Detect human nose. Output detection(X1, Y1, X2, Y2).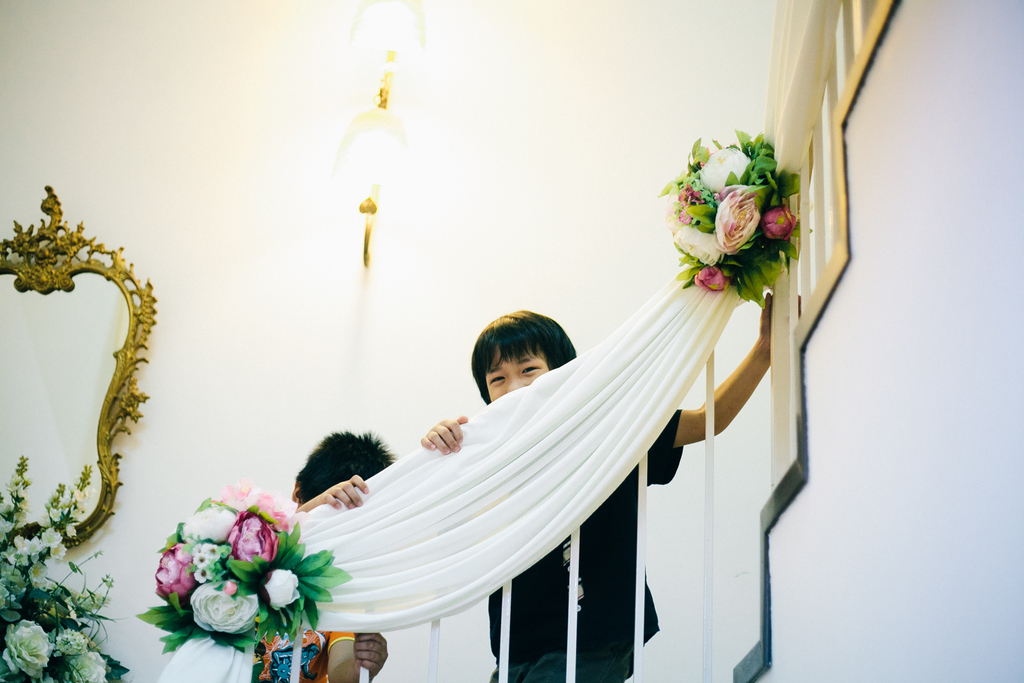
detection(504, 376, 524, 391).
